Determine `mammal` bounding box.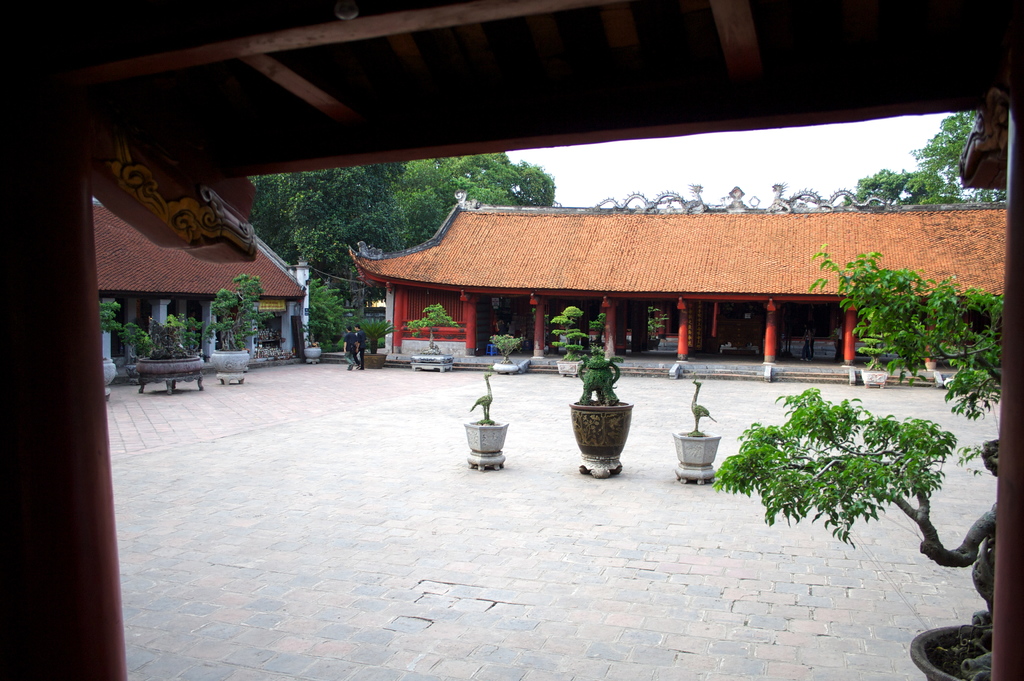
Determined: <box>461,366,511,423</box>.
